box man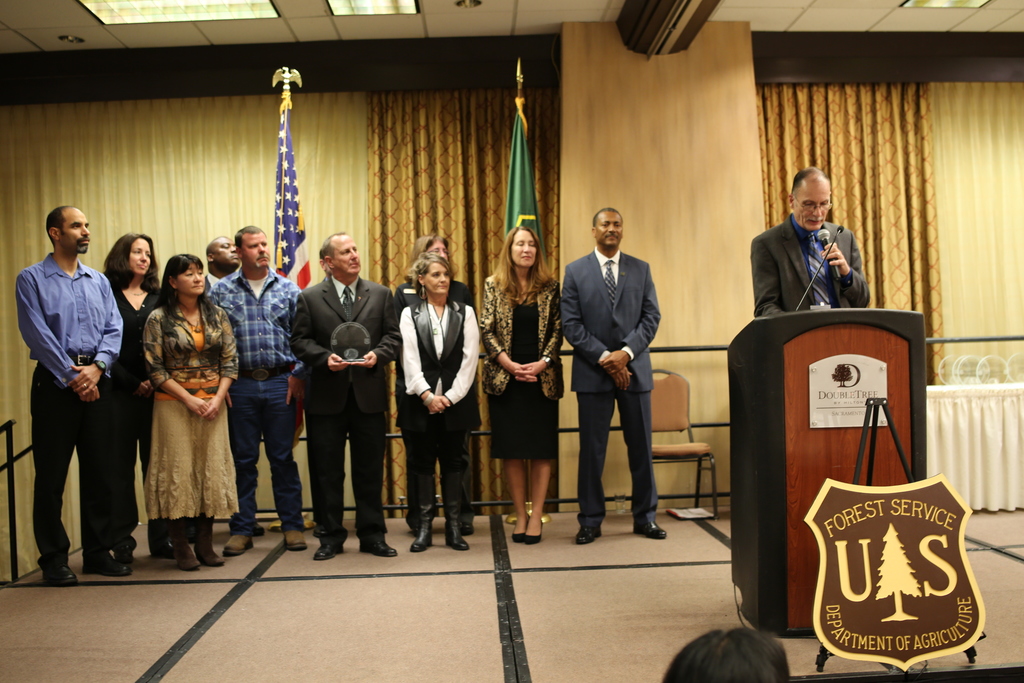
left=12, top=203, right=134, bottom=589
